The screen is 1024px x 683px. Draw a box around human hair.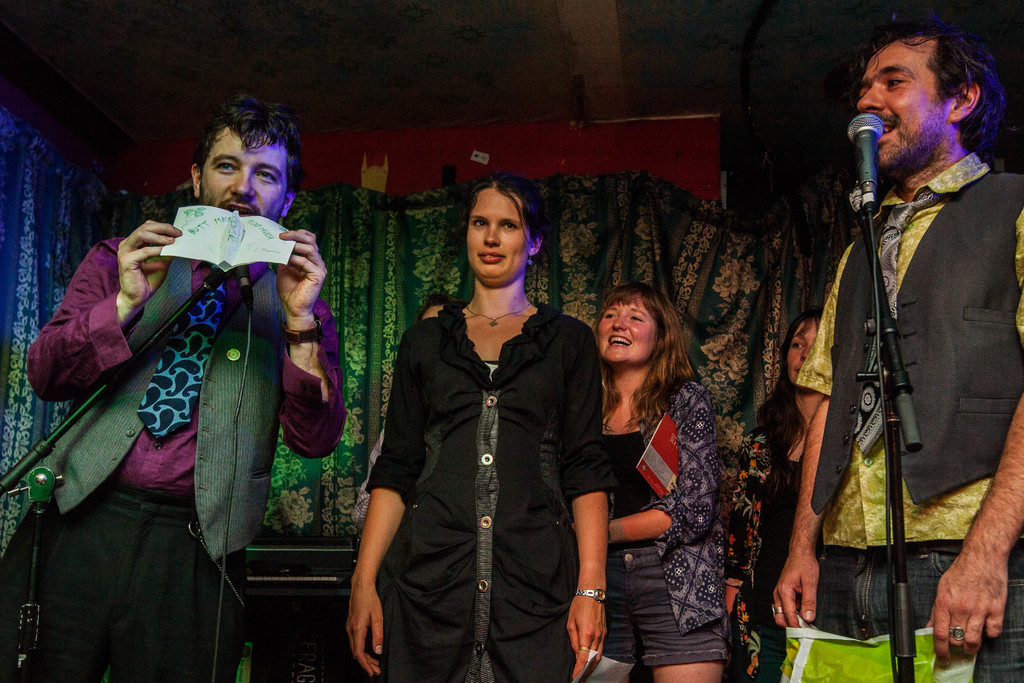
rect(846, 31, 1016, 142).
